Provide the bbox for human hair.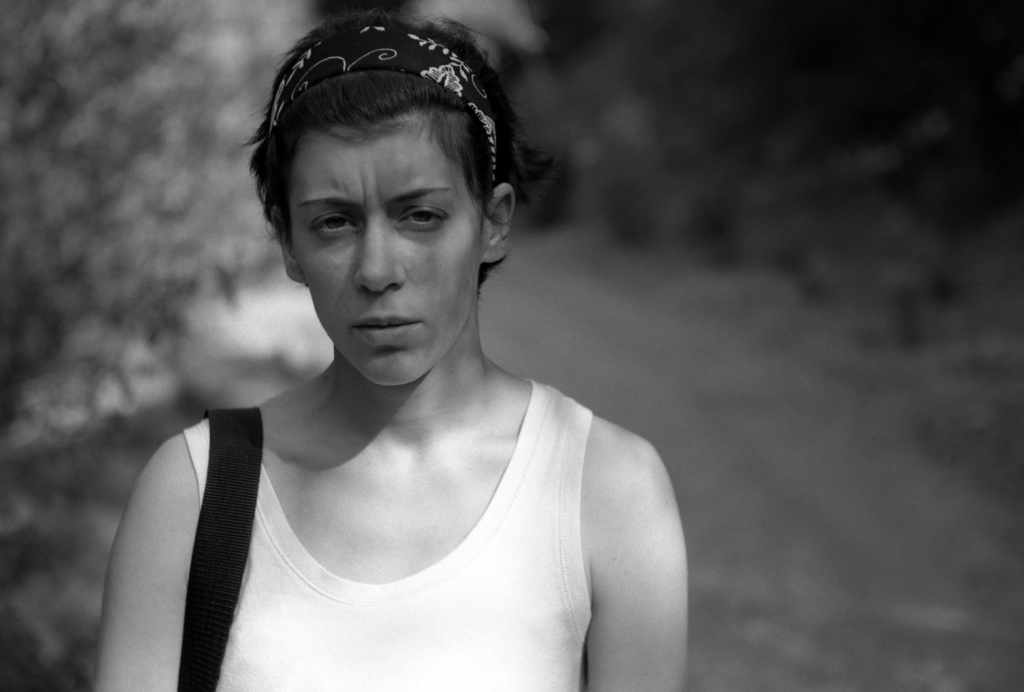
<bbox>248, 21, 509, 255</bbox>.
